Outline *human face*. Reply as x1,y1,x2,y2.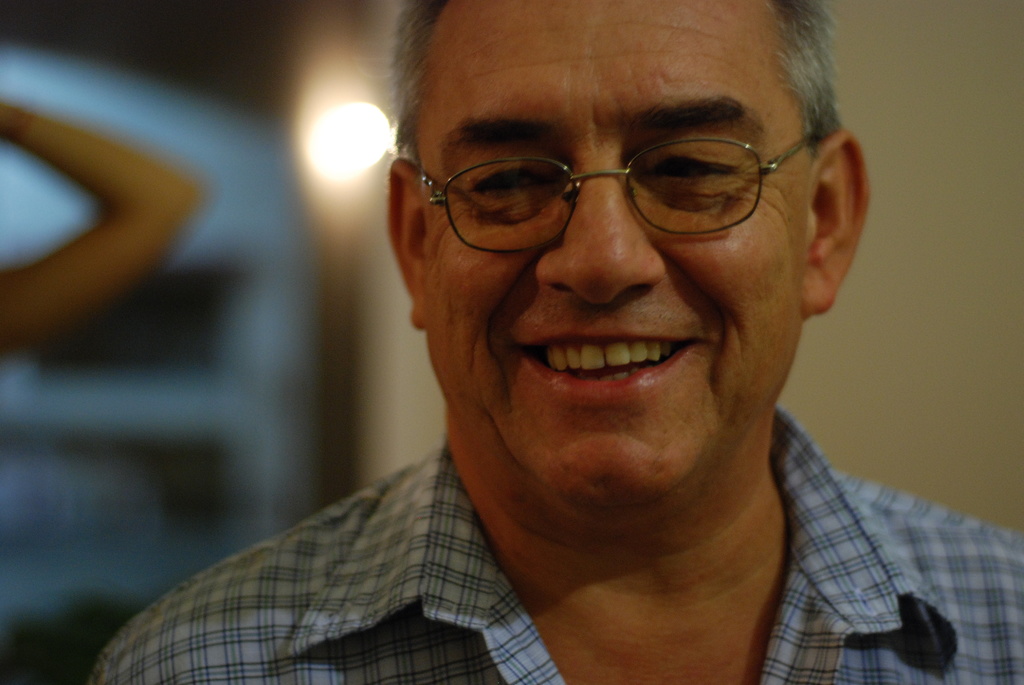
410,0,813,505.
